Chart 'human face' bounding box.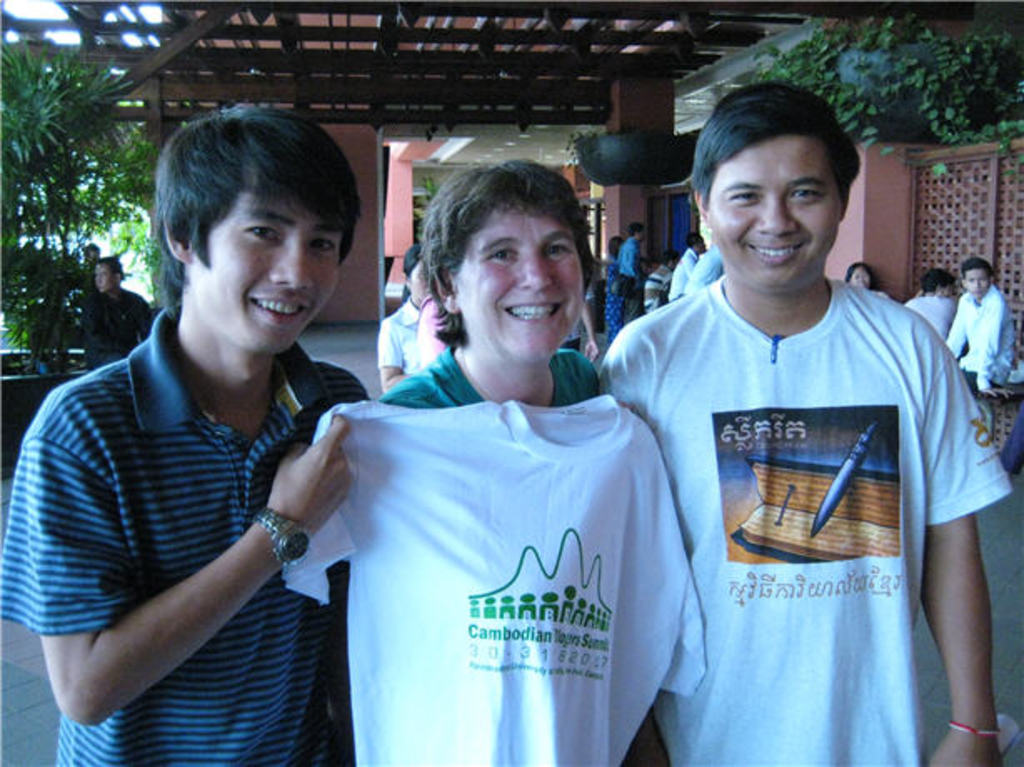
Charted: [97,263,117,292].
